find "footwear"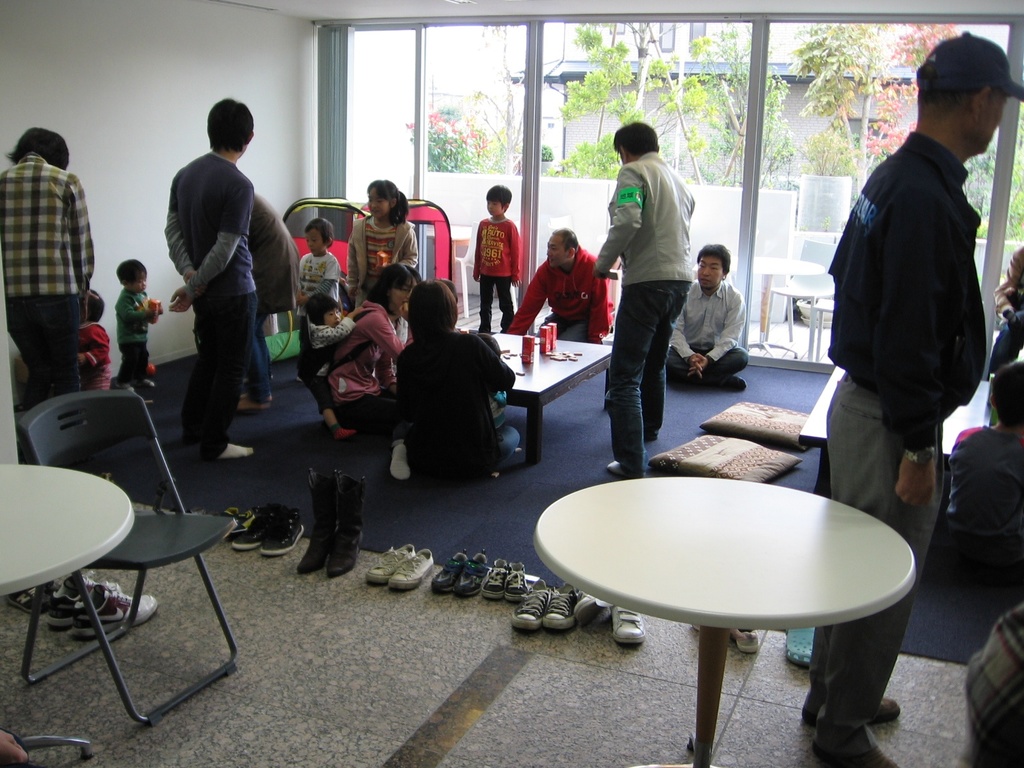
<bbox>731, 629, 759, 655</bbox>
